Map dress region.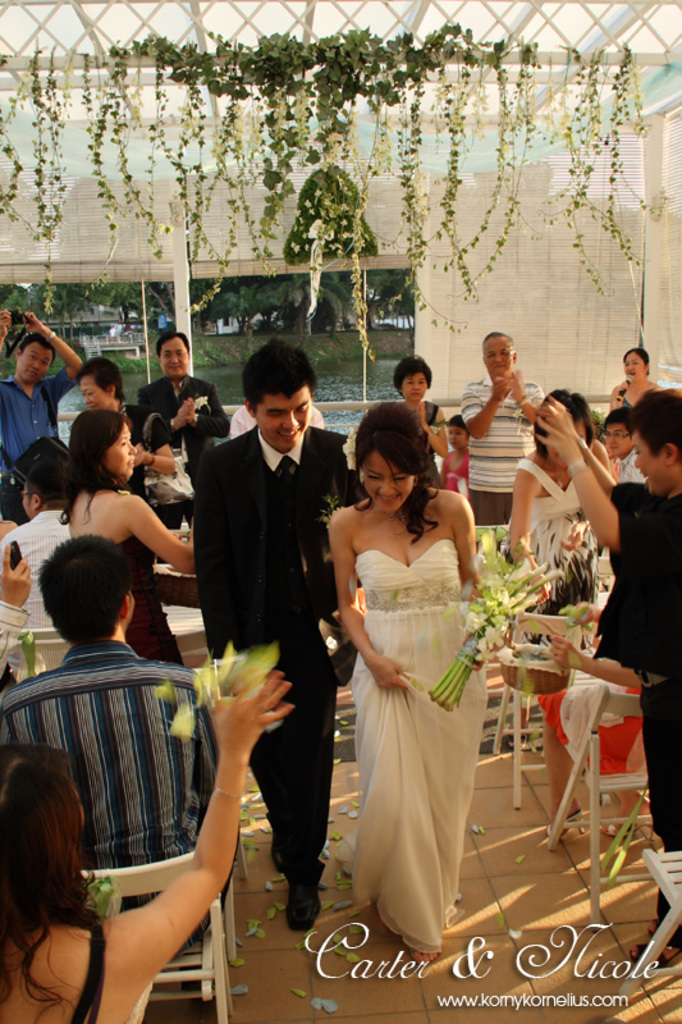
Mapped to rect(516, 461, 577, 567).
